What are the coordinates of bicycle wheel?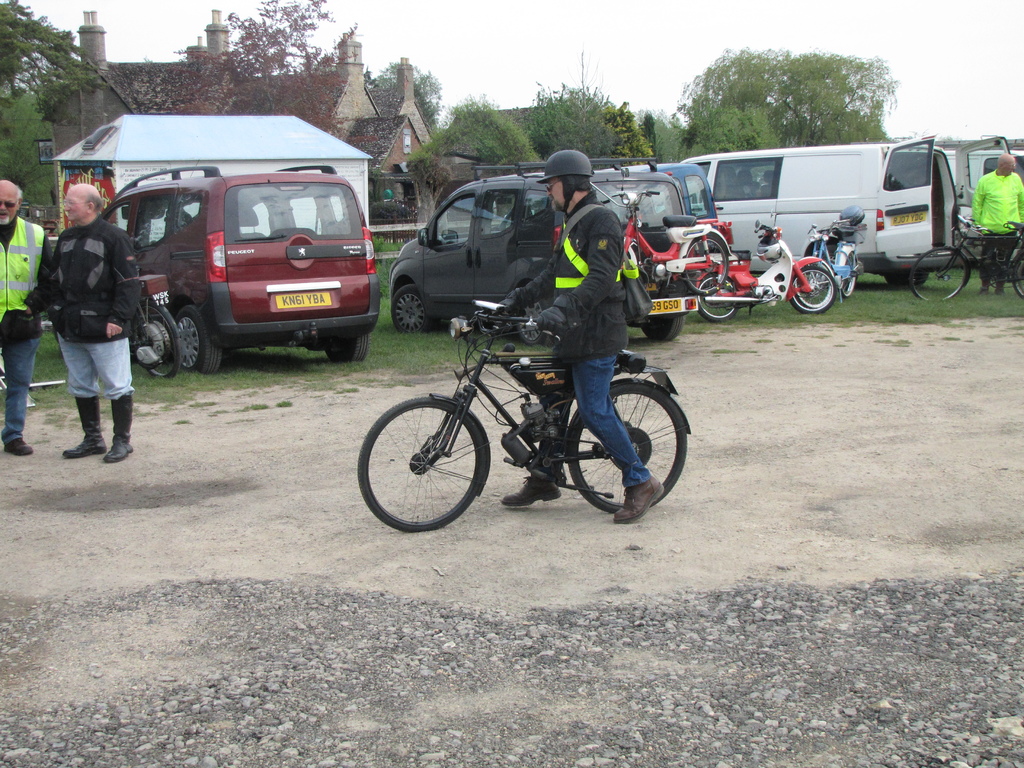
(x1=570, y1=378, x2=691, y2=519).
